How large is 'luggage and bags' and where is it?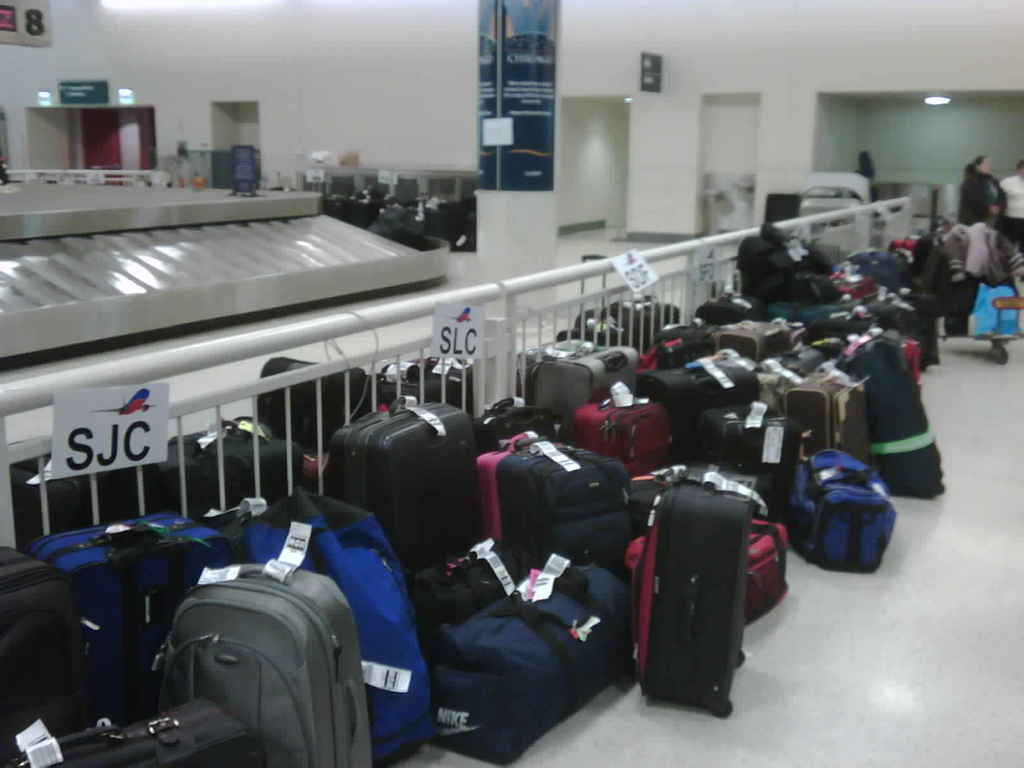
Bounding box: {"x1": 252, "y1": 352, "x2": 383, "y2": 460}.
